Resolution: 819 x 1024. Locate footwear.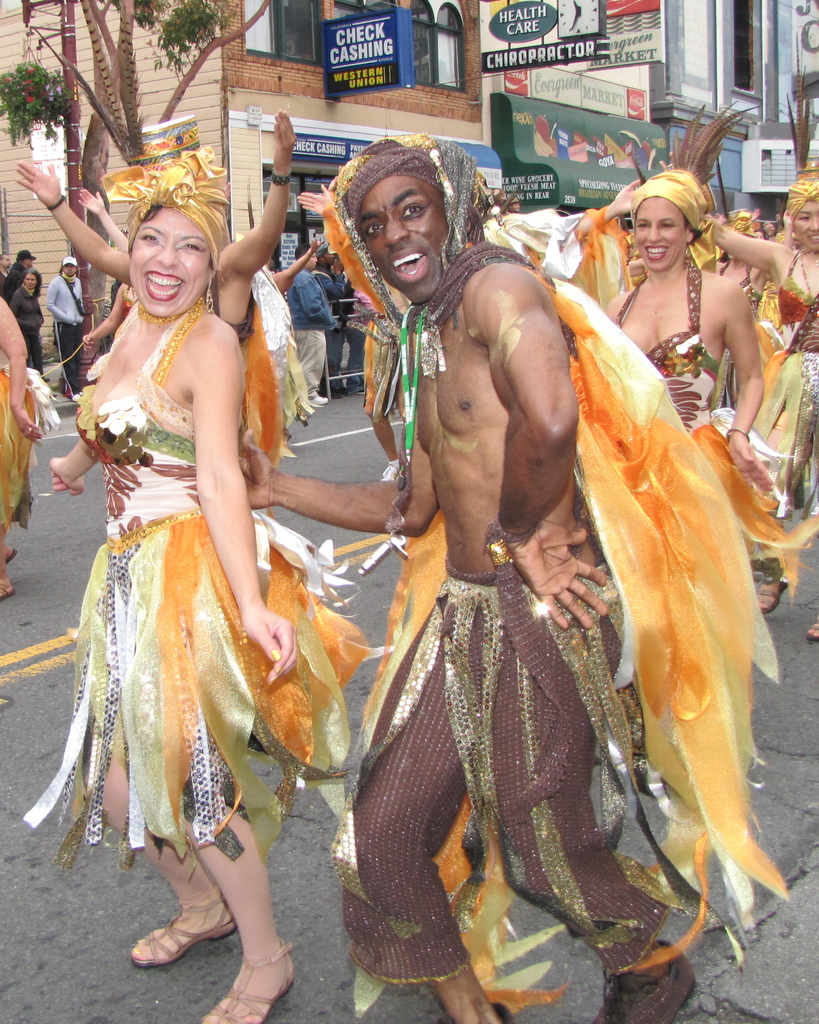
BBox(594, 939, 701, 1023).
